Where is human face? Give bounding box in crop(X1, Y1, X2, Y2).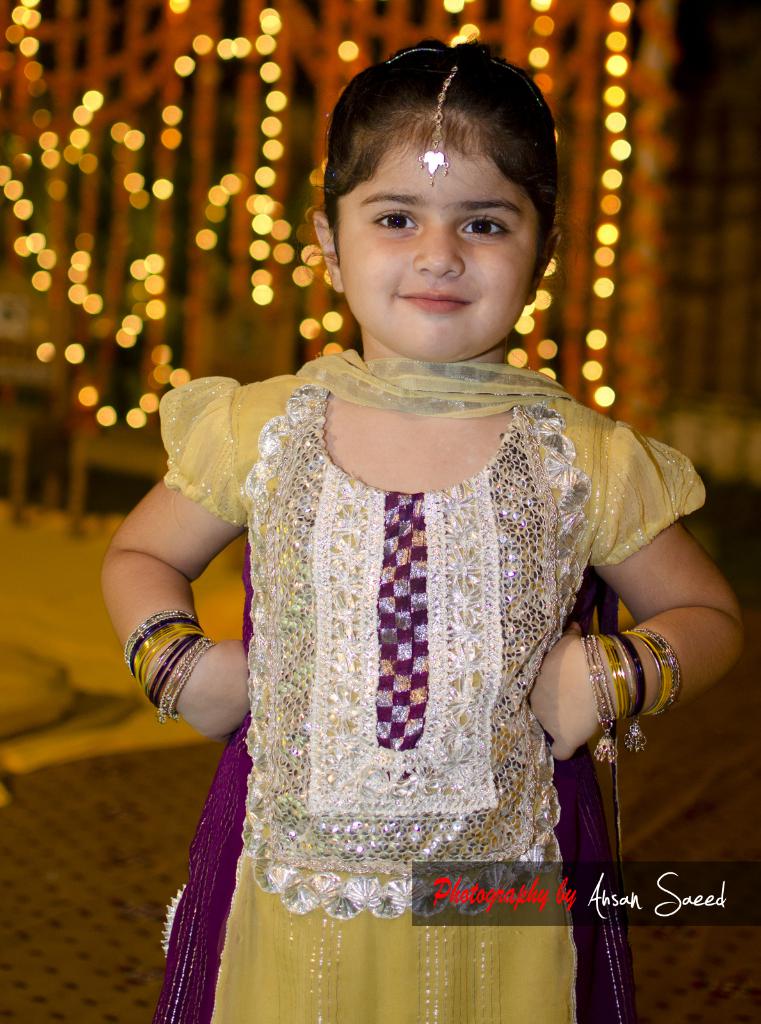
crop(337, 134, 533, 364).
